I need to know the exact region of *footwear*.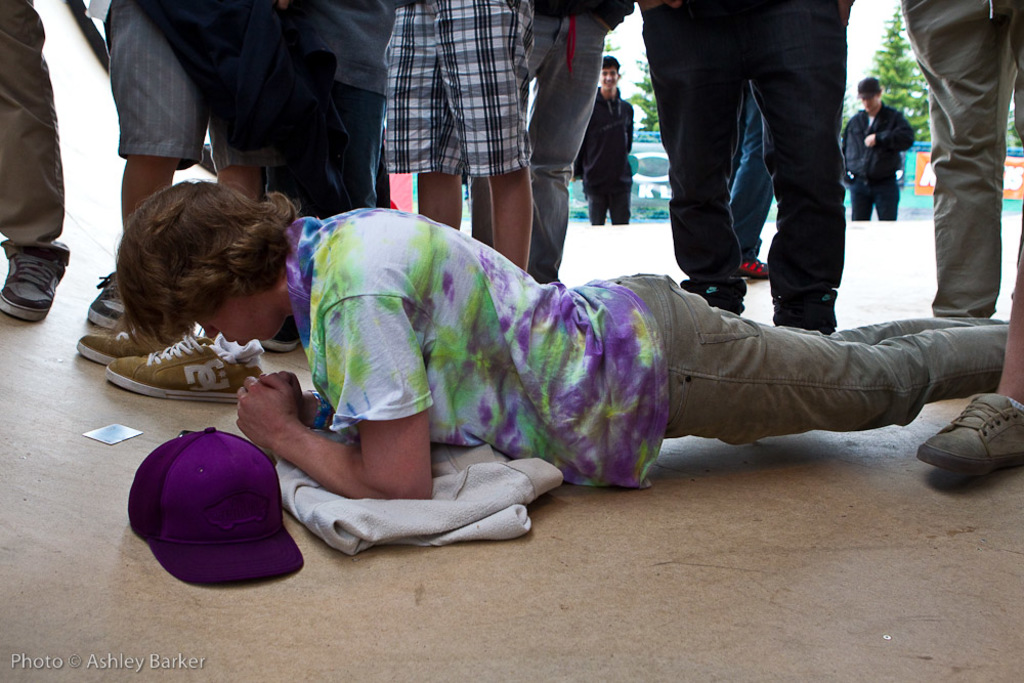
Region: <region>735, 256, 777, 279</region>.
